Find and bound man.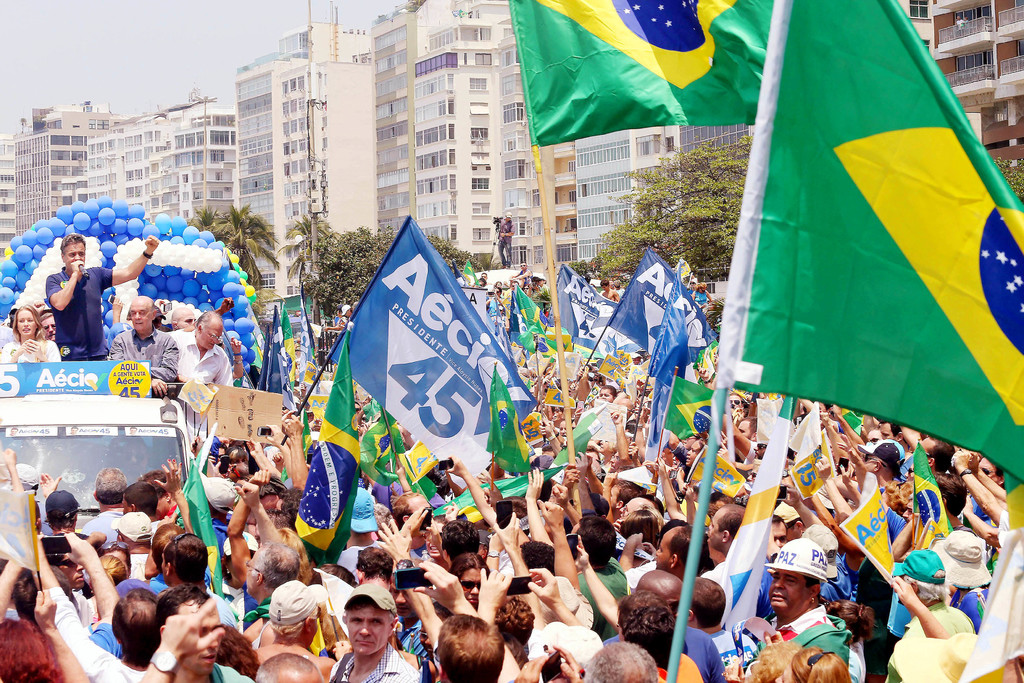
Bound: x1=435, y1=613, x2=515, y2=682.
